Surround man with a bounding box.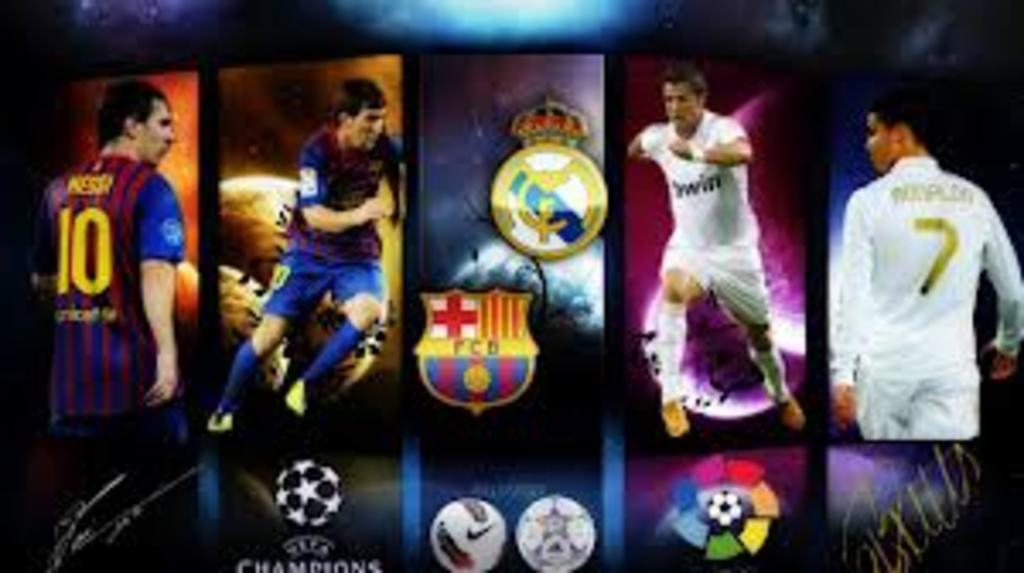
rect(621, 72, 809, 433).
